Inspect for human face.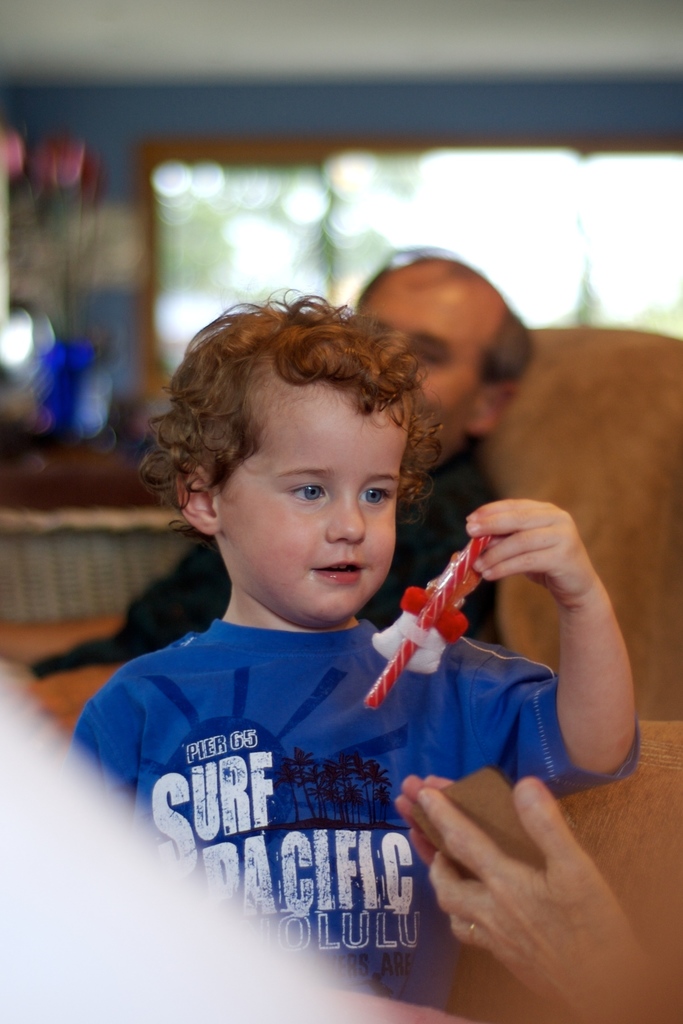
Inspection: 358/251/514/468.
